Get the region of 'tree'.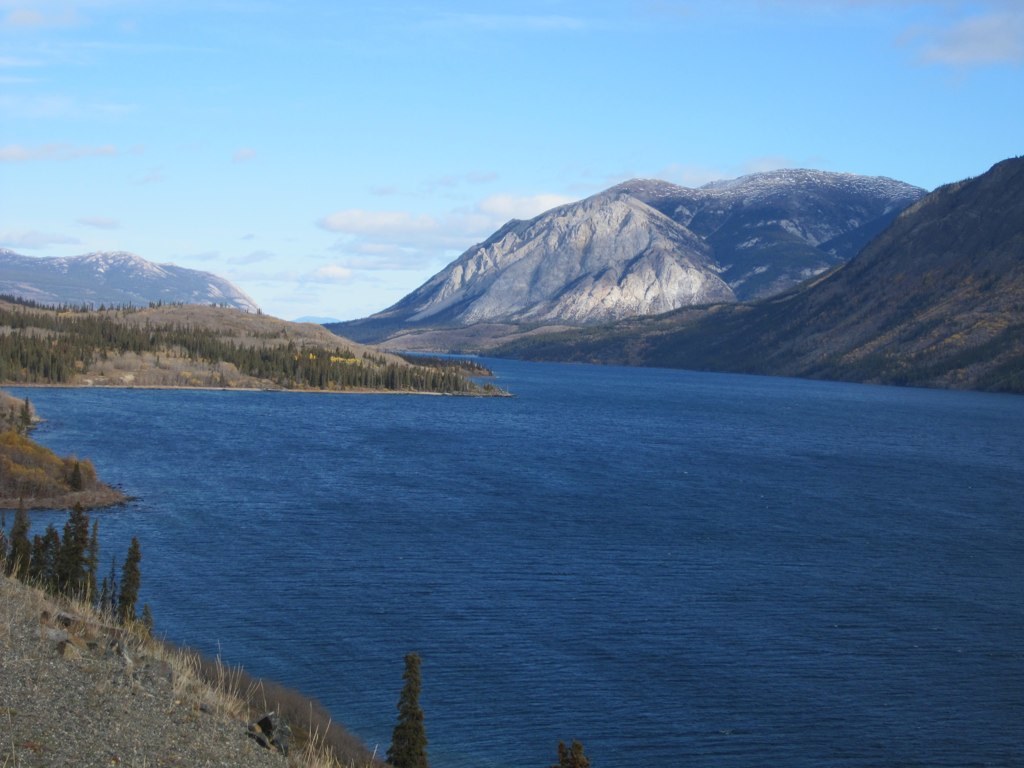
region(372, 651, 447, 758).
